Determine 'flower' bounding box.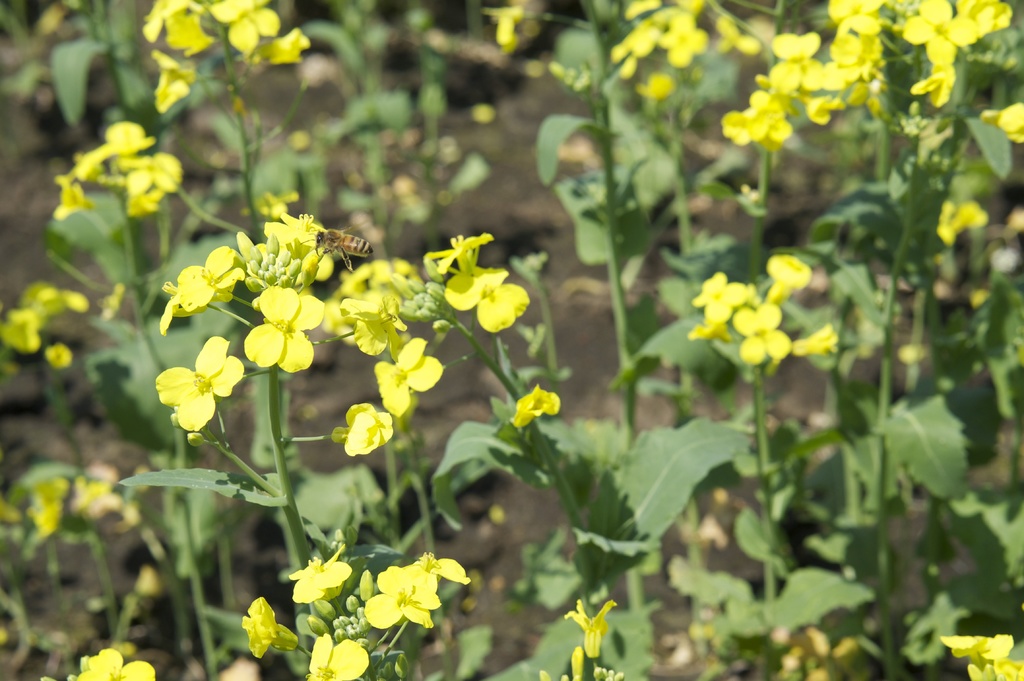
Determined: l=439, t=264, r=531, b=337.
